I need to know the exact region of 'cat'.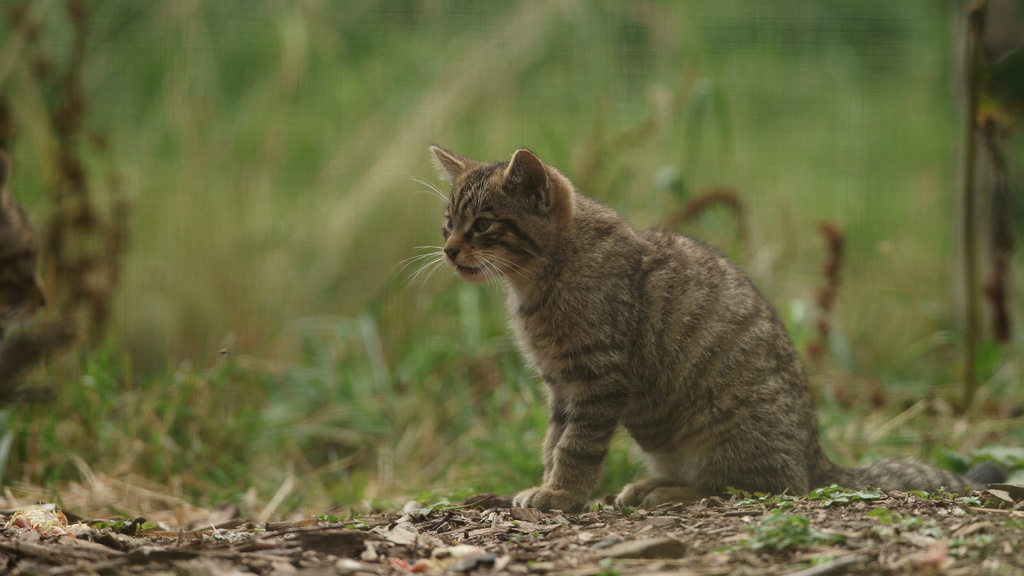
Region: {"left": 394, "top": 150, "right": 1007, "bottom": 513}.
